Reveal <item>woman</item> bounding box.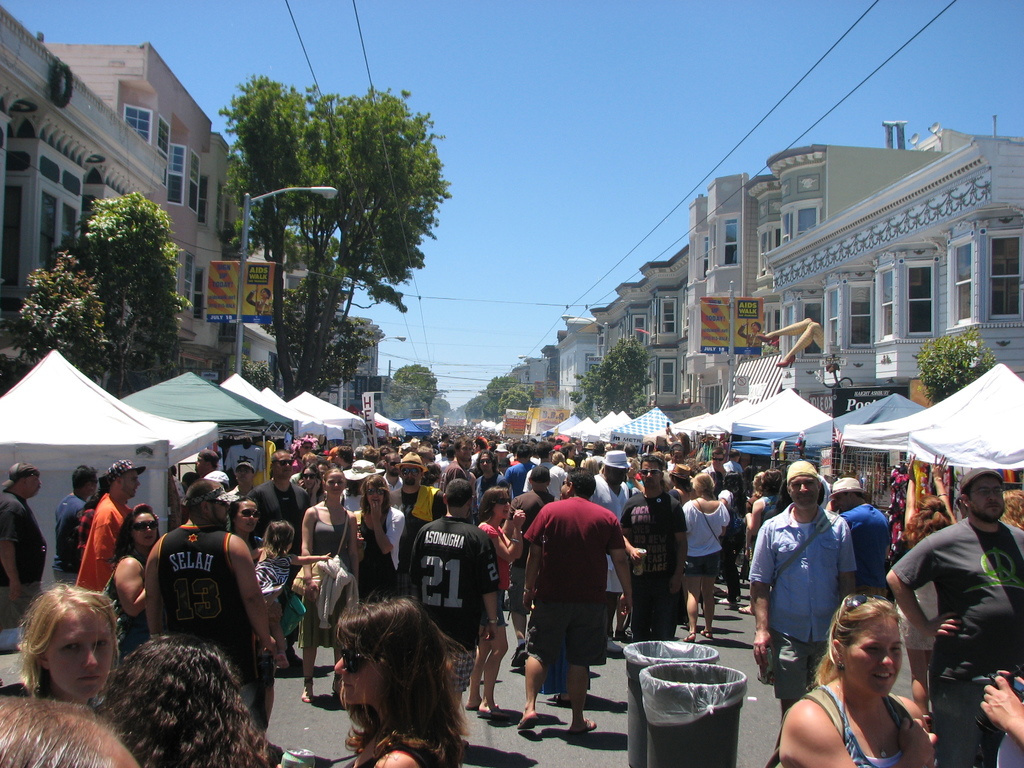
Revealed: <region>479, 481, 533, 729</region>.
